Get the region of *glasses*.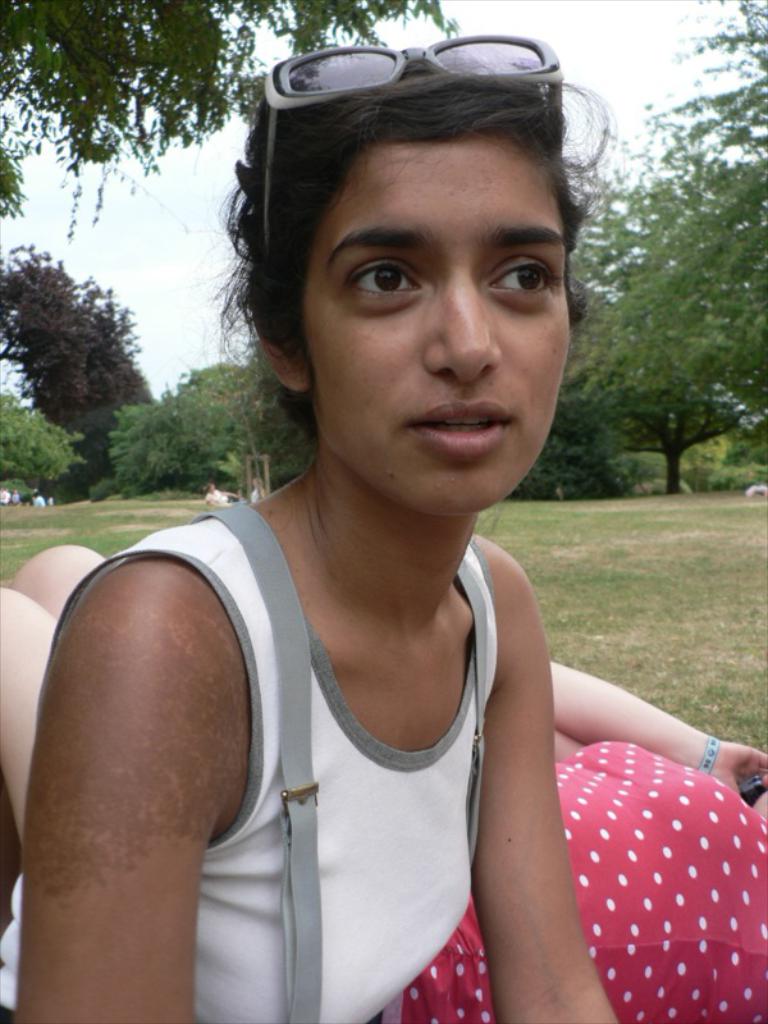
bbox(259, 35, 589, 285).
